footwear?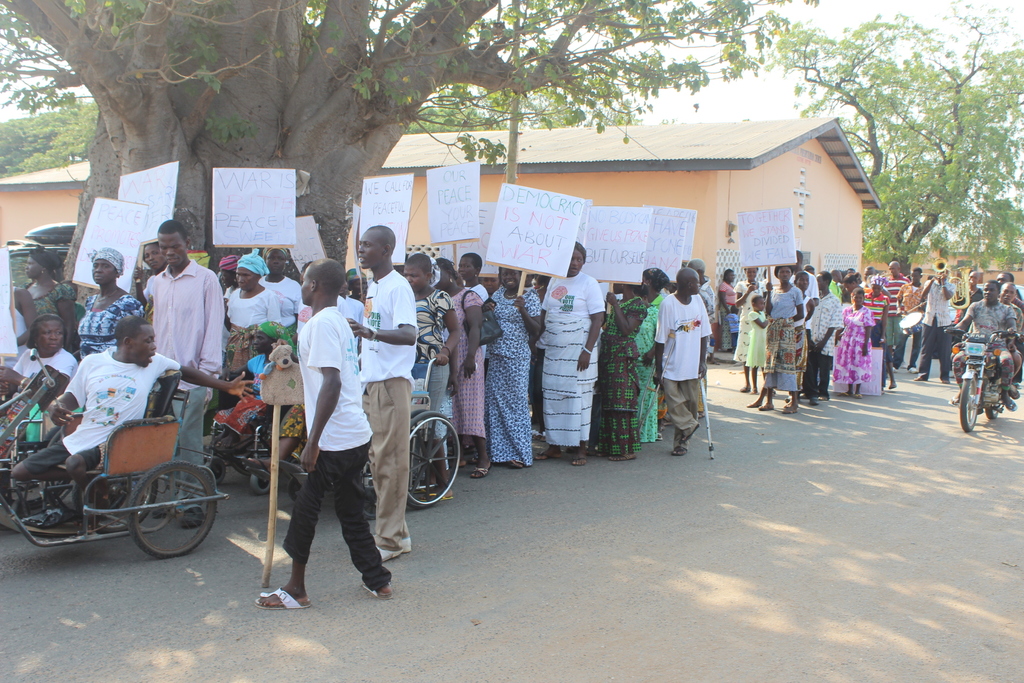
locate(181, 506, 205, 526)
